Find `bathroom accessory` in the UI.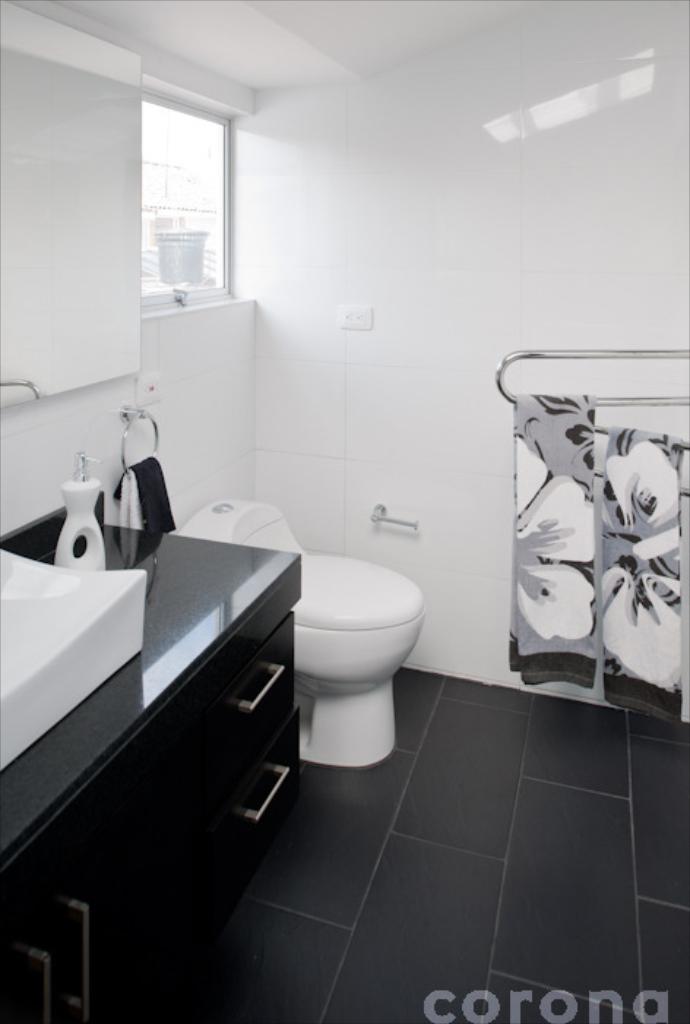
UI element at pyautogui.locateOnScreen(0, 374, 39, 399).
